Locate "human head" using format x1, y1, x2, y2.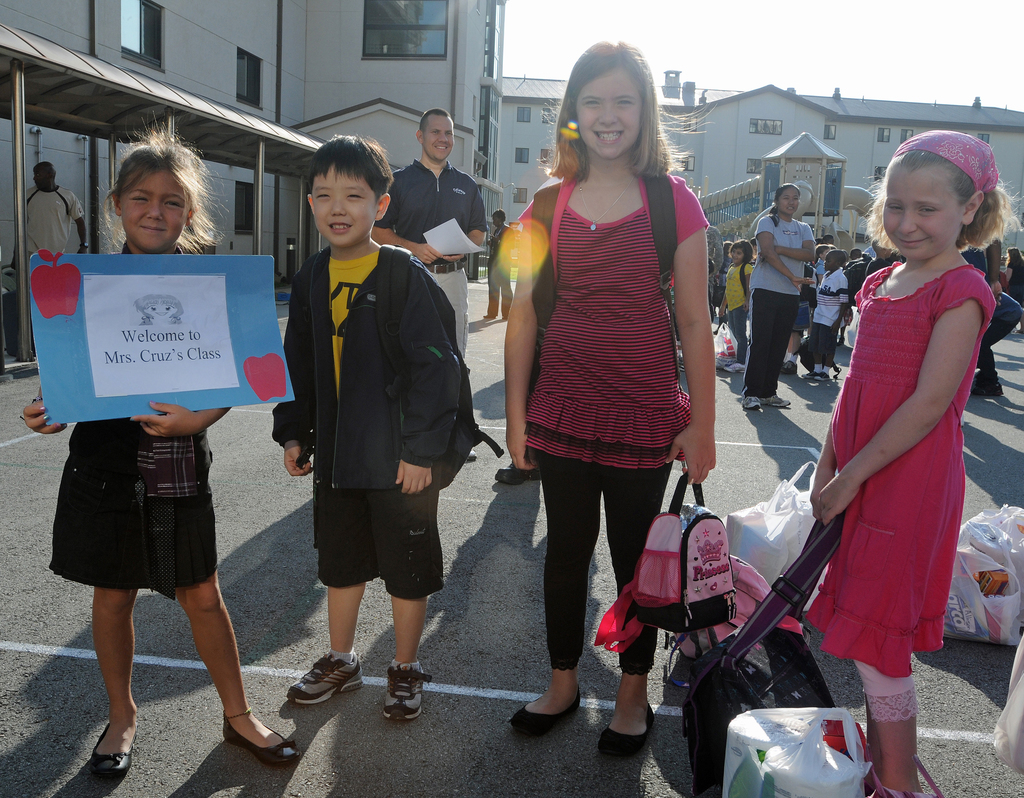
138, 293, 183, 323.
